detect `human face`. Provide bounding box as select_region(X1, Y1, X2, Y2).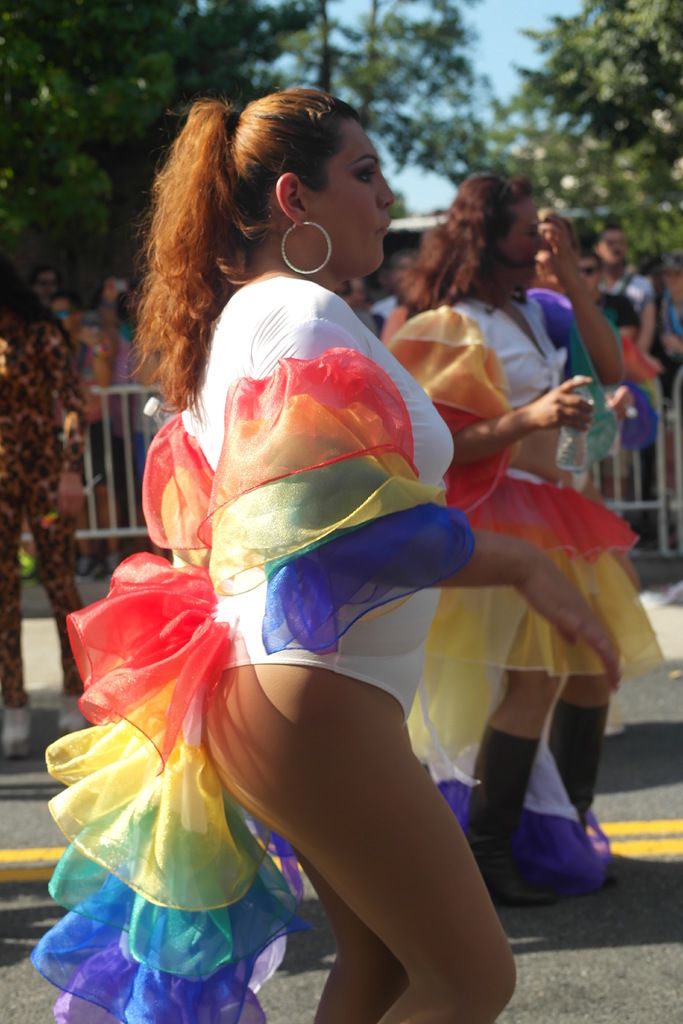
select_region(317, 120, 394, 275).
